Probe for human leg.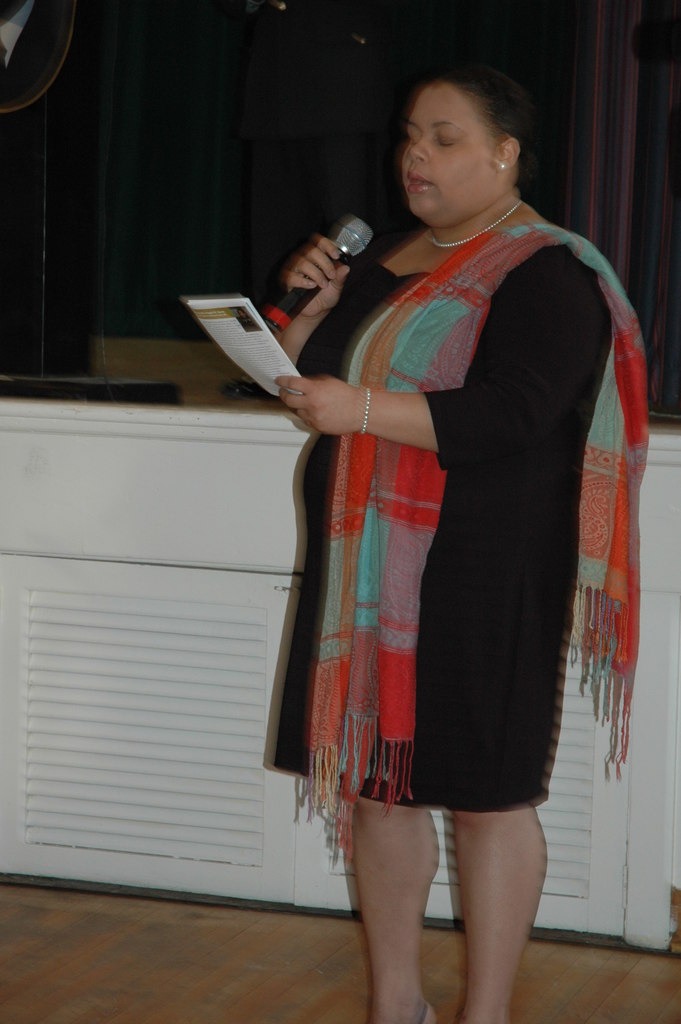
Probe result: crop(450, 802, 554, 1023).
